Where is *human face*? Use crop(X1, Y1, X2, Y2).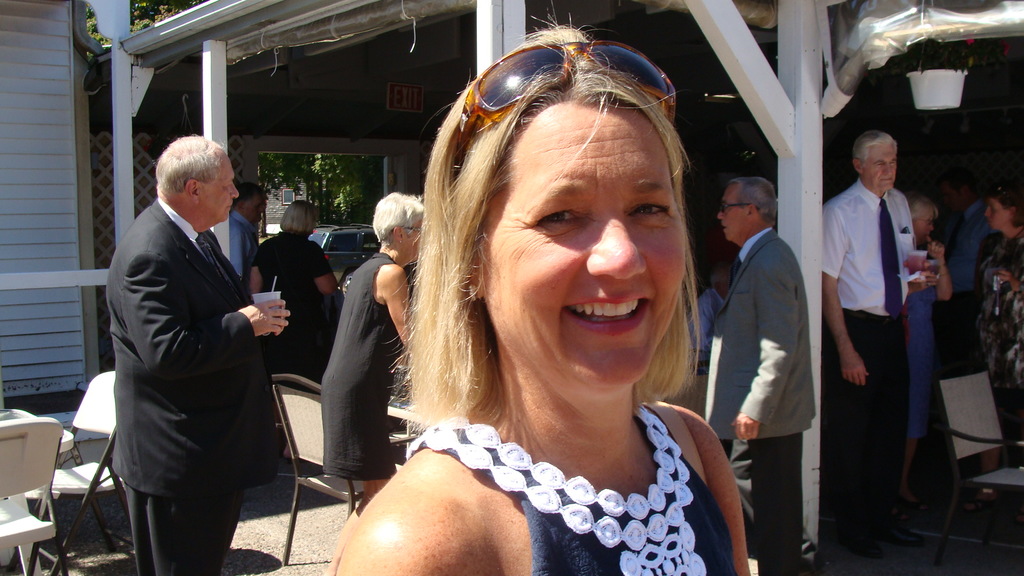
crop(406, 219, 422, 259).
